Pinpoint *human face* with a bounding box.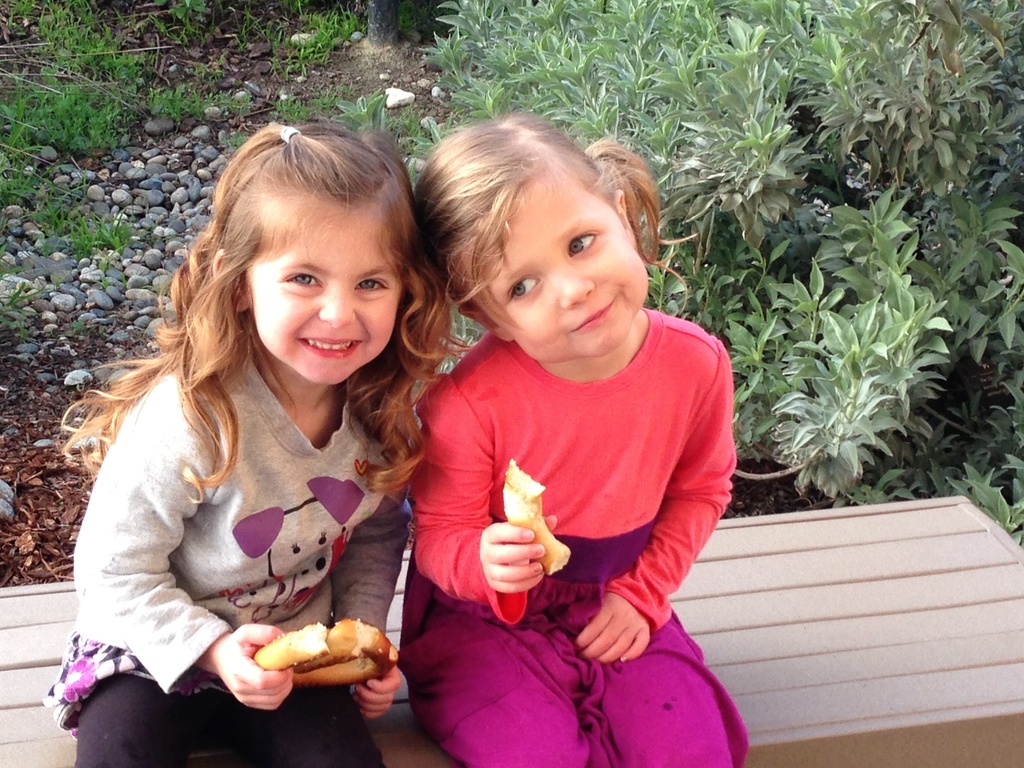
[481, 172, 650, 360].
